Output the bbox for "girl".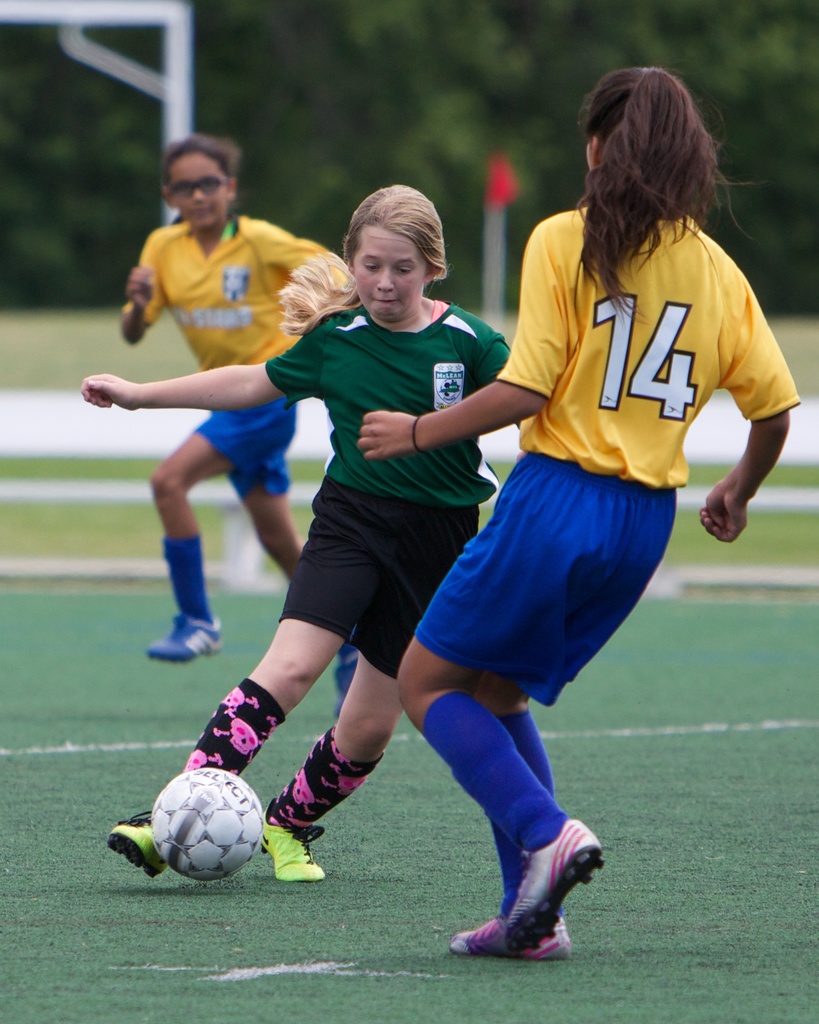
bbox=[71, 177, 524, 886].
